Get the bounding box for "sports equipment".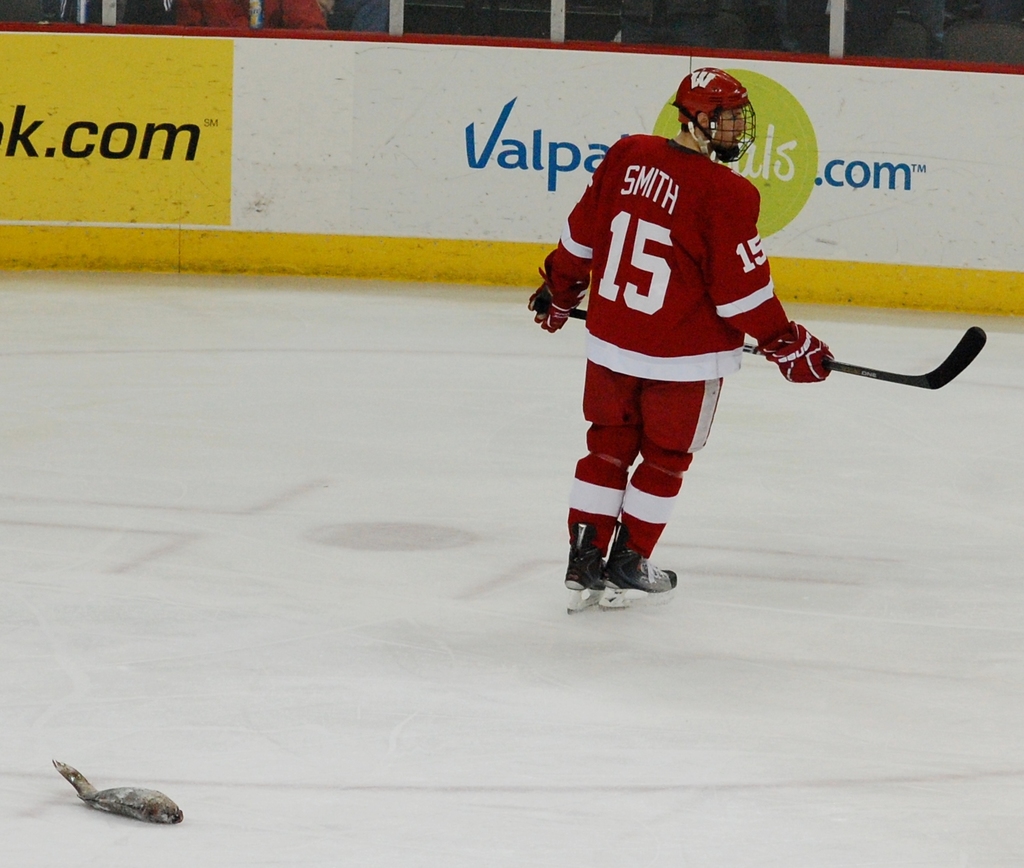
577:312:984:389.
